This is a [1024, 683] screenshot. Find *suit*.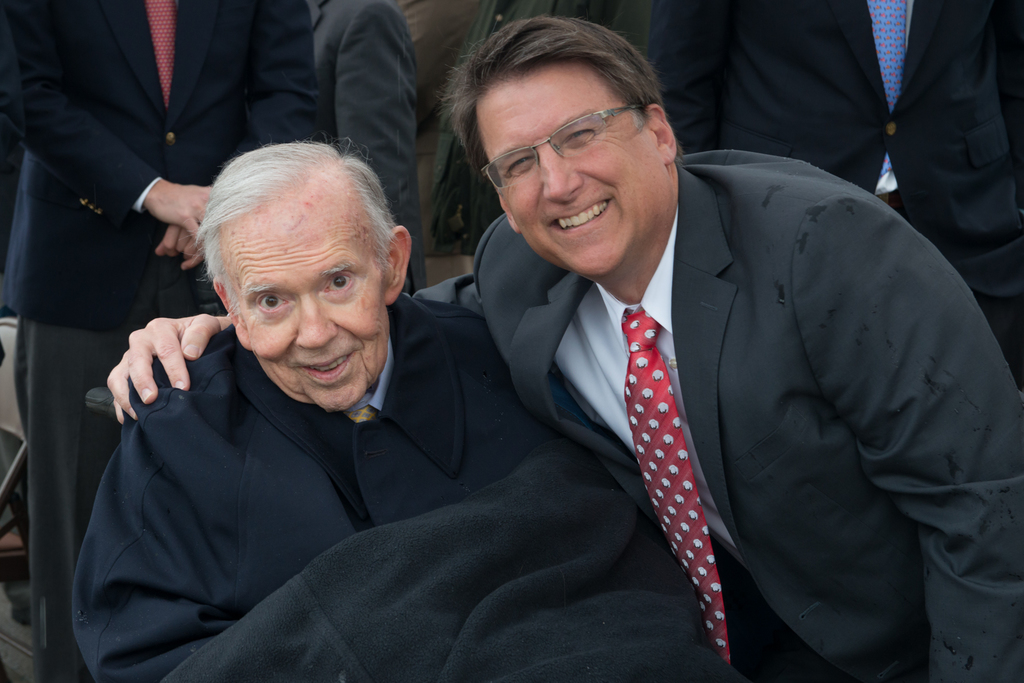
Bounding box: {"x1": 650, "y1": 3, "x2": 1023, "y2": 383}.
